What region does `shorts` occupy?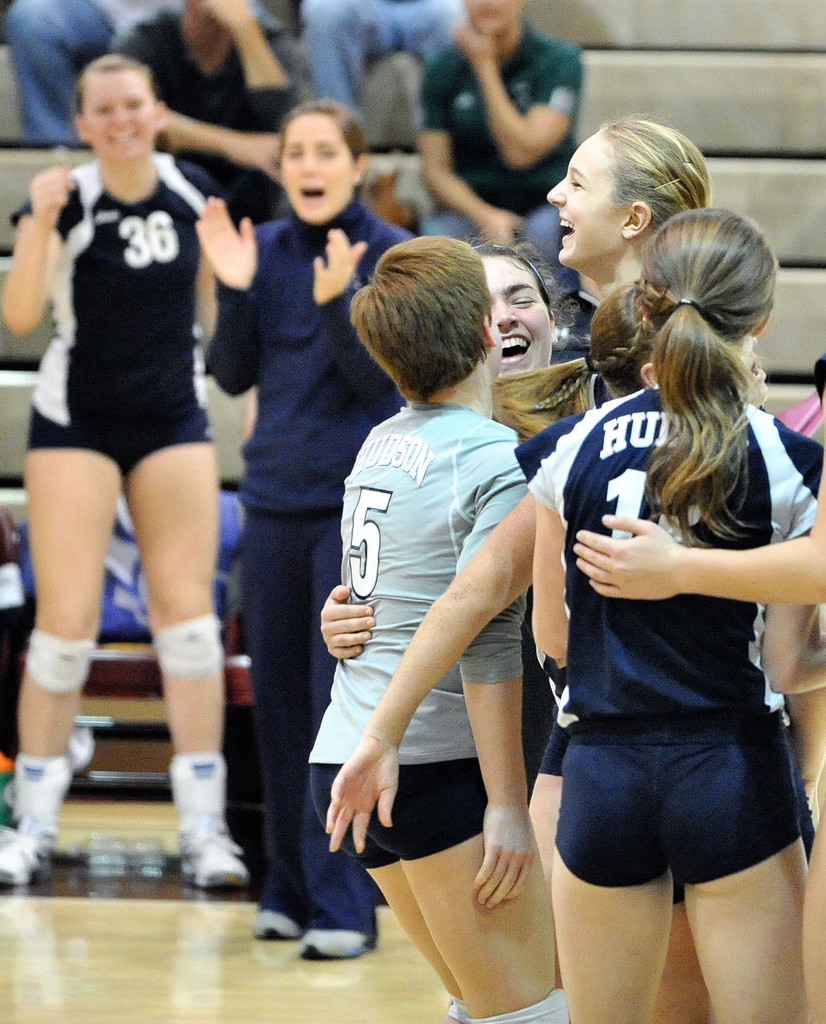
box(312, 758, 486, 872).
